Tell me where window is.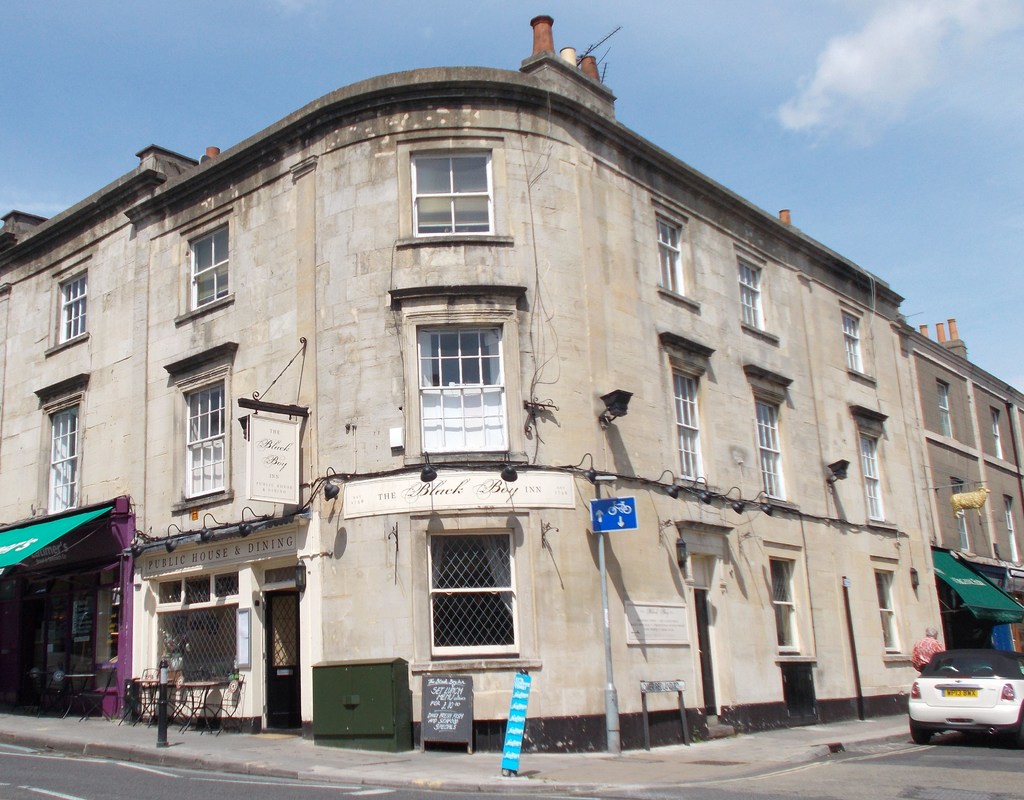
window is at rect(989, 409, 1003, 466).
